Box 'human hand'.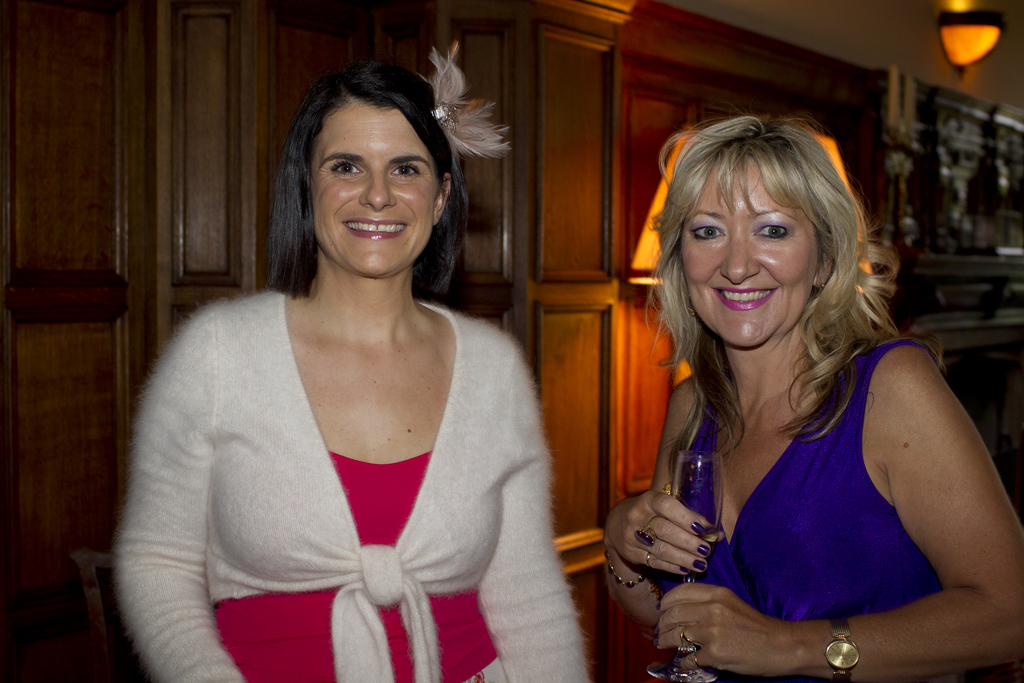
x1=673 y1=590 x2=787 y2=670.
